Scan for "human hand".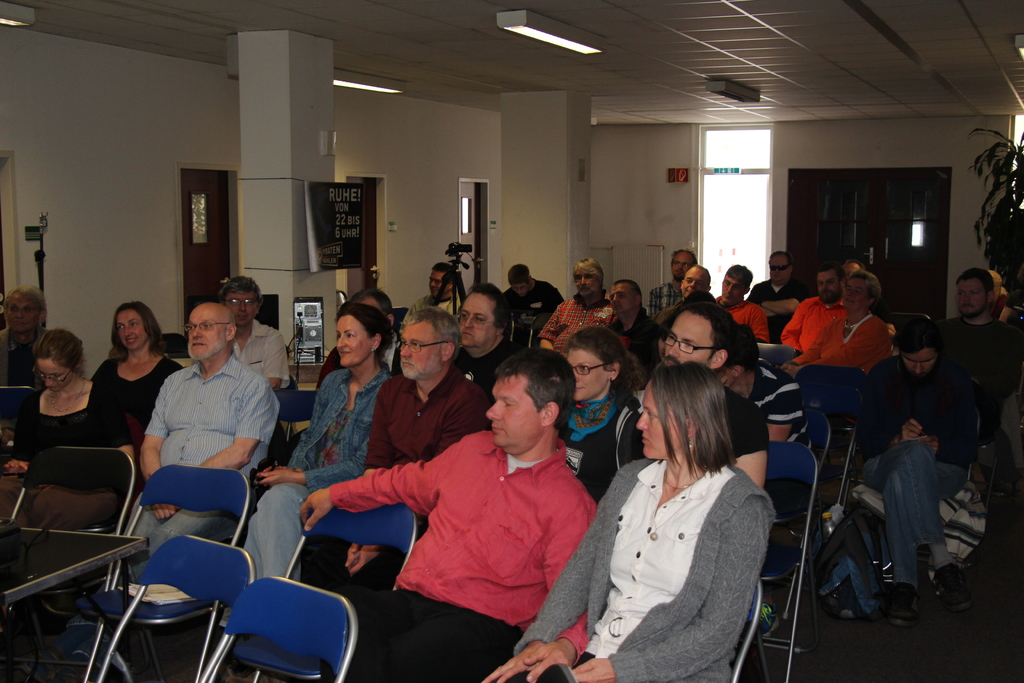
Scan result: <region>899, 418, 925, 444</region>.
